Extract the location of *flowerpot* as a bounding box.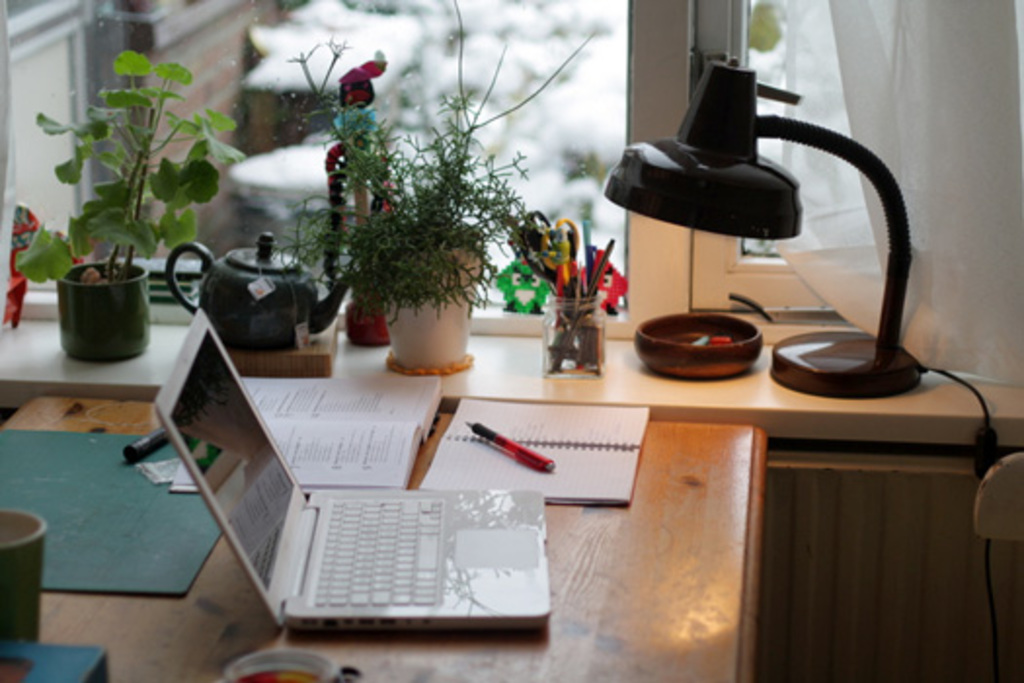
[left=55, top=261, right=150, bottom=367].
